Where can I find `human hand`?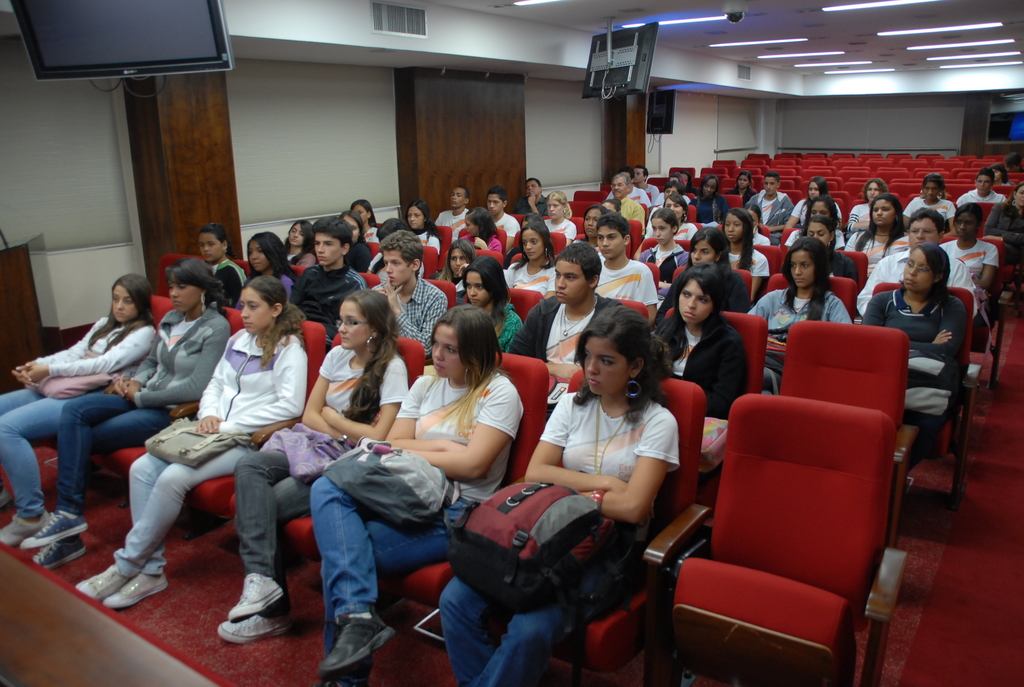
You can find it at x1=320, y1=404, x2=337, y2=425.
